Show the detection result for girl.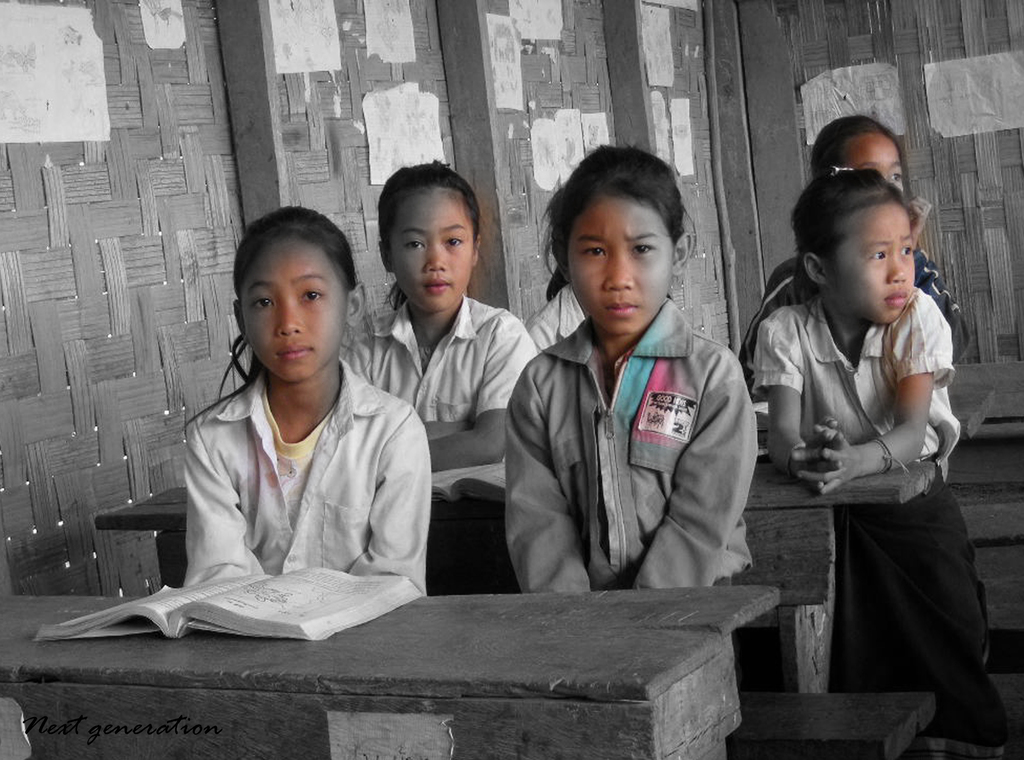
[181, 205, 428, 599].
